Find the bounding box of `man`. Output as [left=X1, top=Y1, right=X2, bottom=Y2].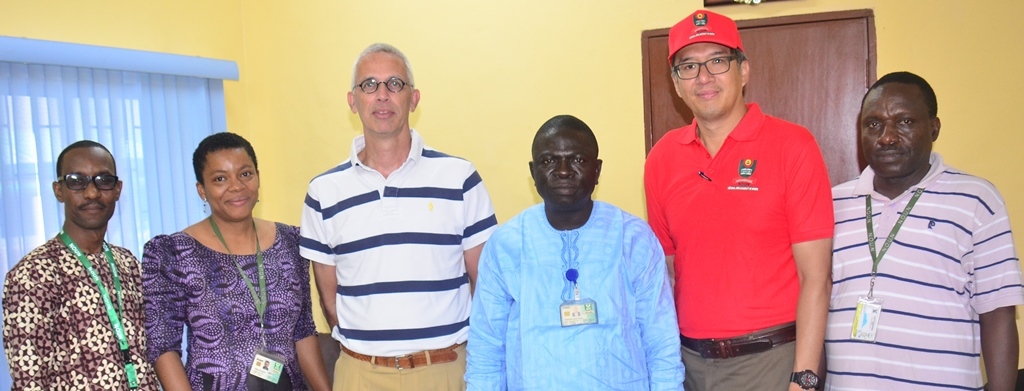
[left=642, top=7, right=834, bottom=390].
